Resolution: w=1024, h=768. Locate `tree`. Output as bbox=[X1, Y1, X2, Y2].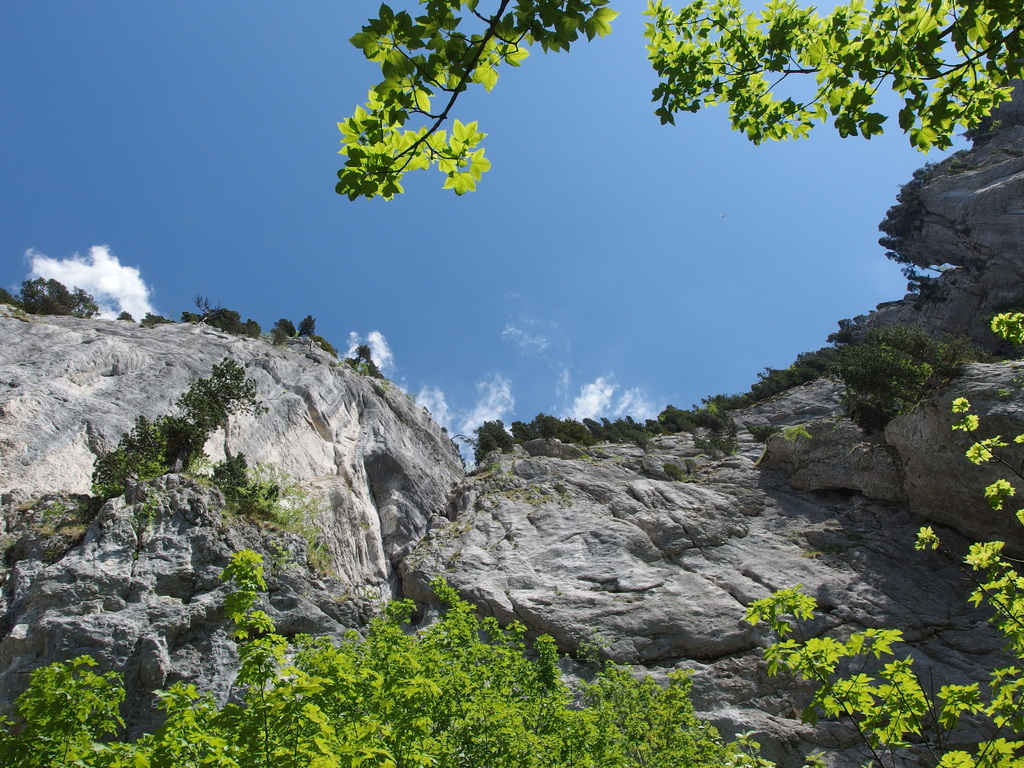
bbox=[0, 550, 730, 767].
